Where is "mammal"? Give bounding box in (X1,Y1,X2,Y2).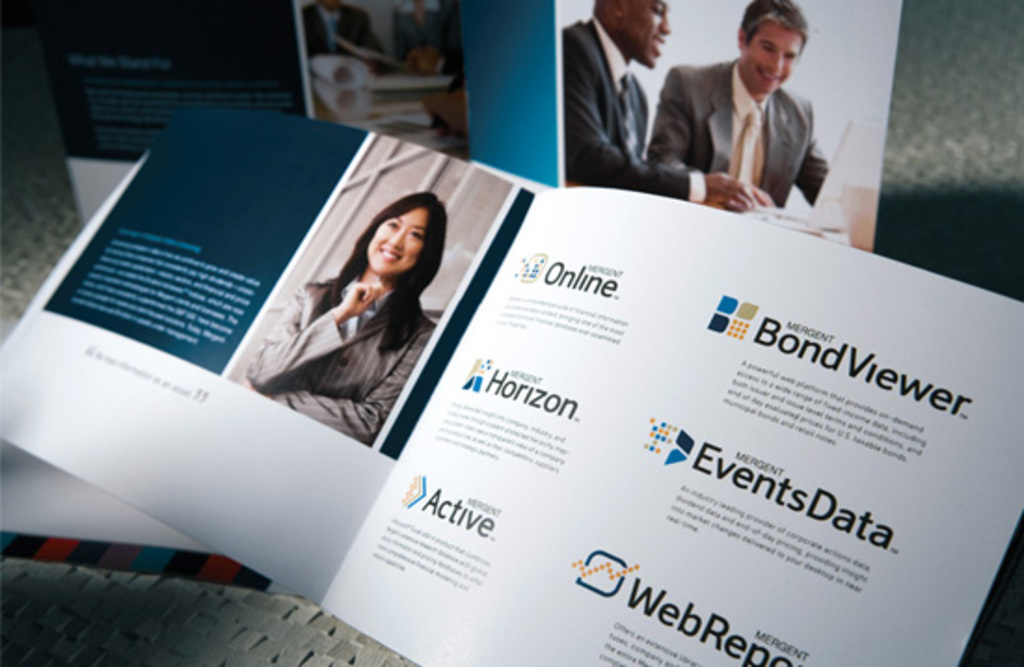
(222,192,443,440).
